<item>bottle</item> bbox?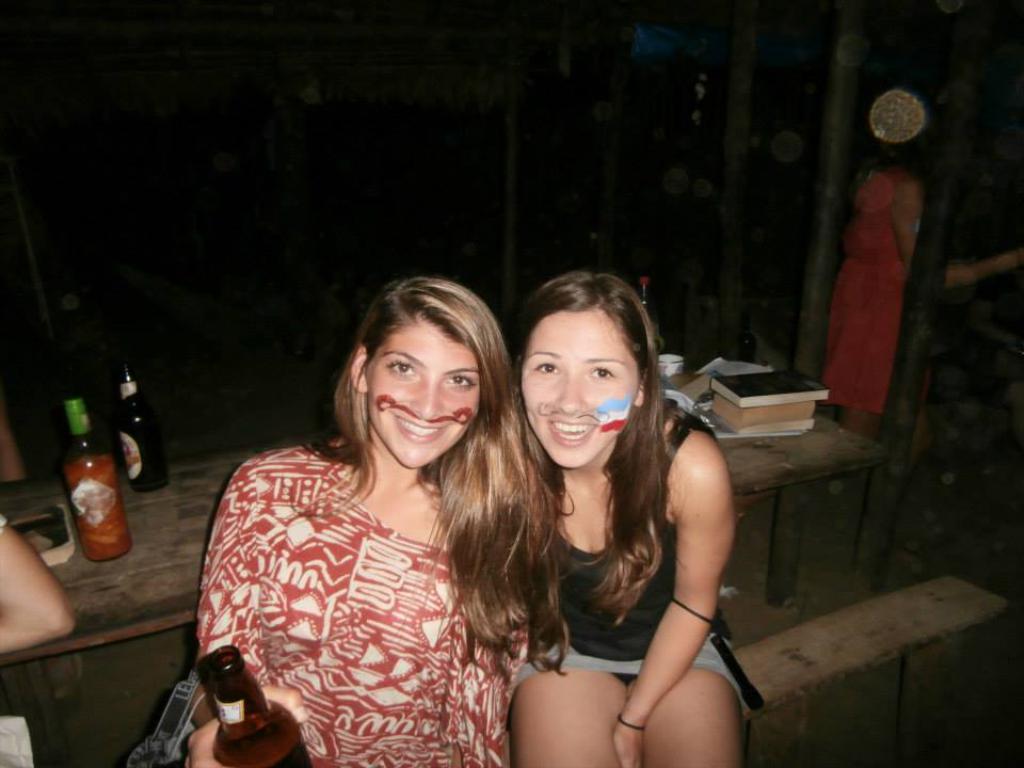
[x1=193, y1=639, x2=335, y2=767]
